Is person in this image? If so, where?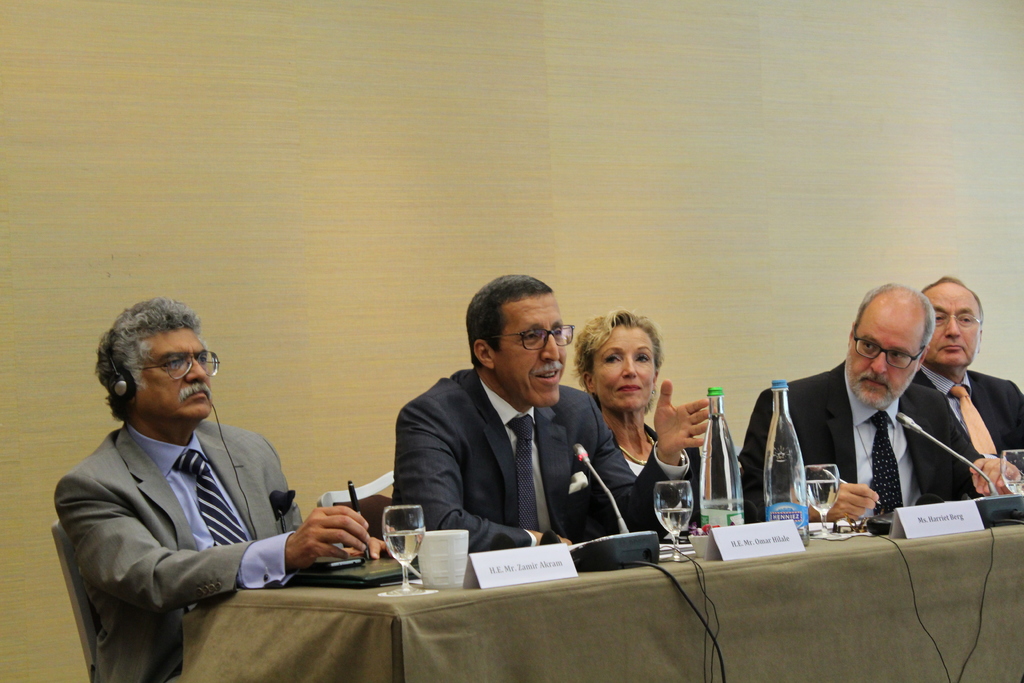
Yes, at rect(910, 276, 1023, 475).
